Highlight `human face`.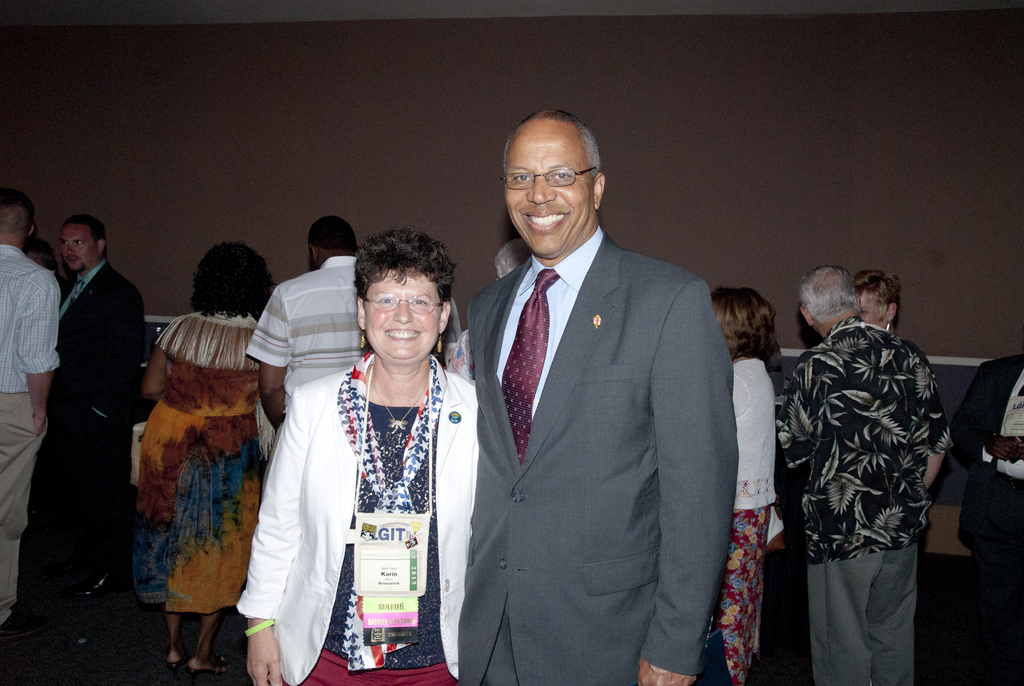
Highlighted region: box(502, 127, 594, 258).
